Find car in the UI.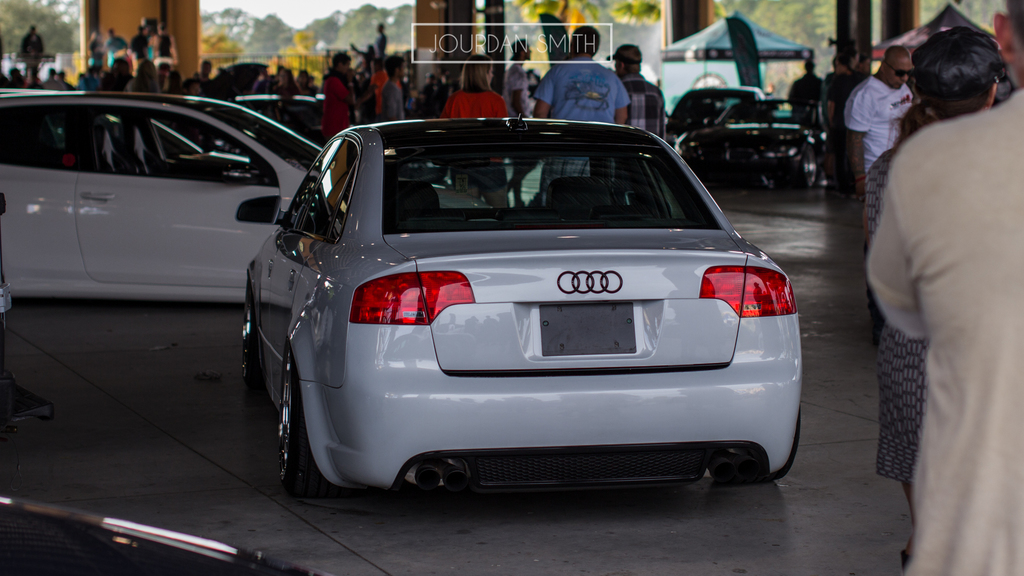
UI element at region(661, 77, 767, 138).
